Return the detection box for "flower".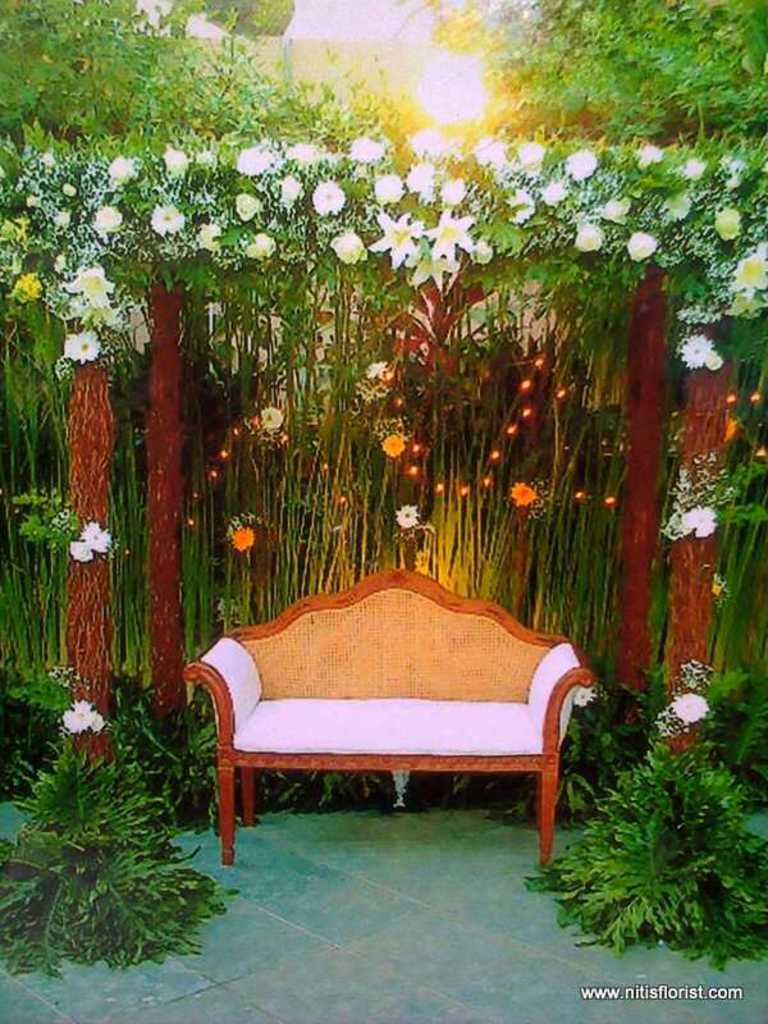
397:127:444:157.
